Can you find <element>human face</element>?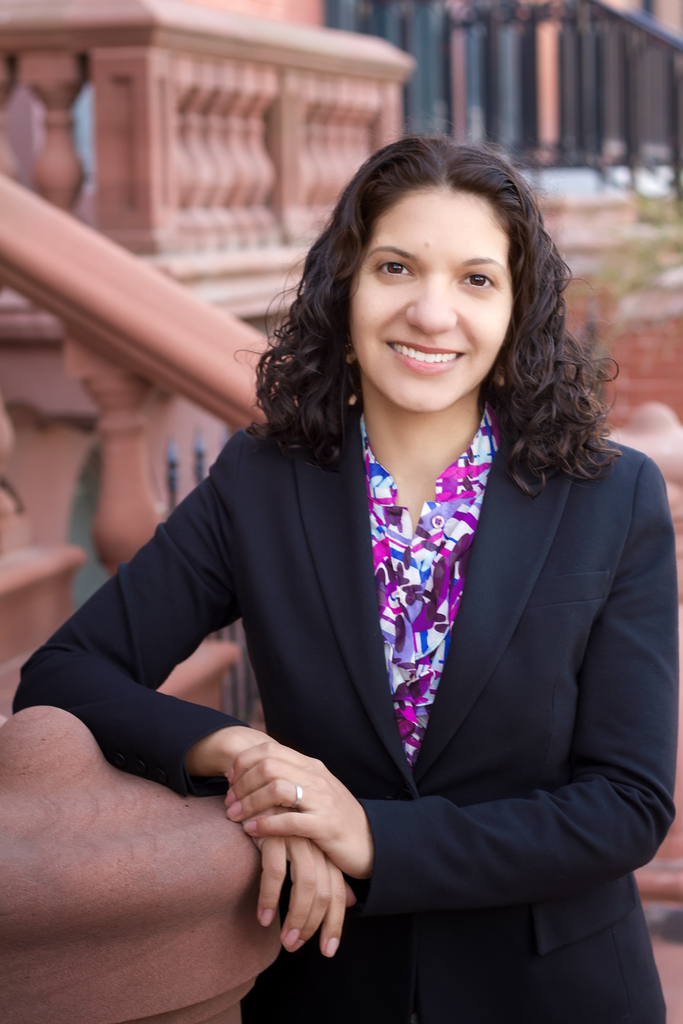
Yes, bounding box: bbox=(349, 200, 516, 410).
